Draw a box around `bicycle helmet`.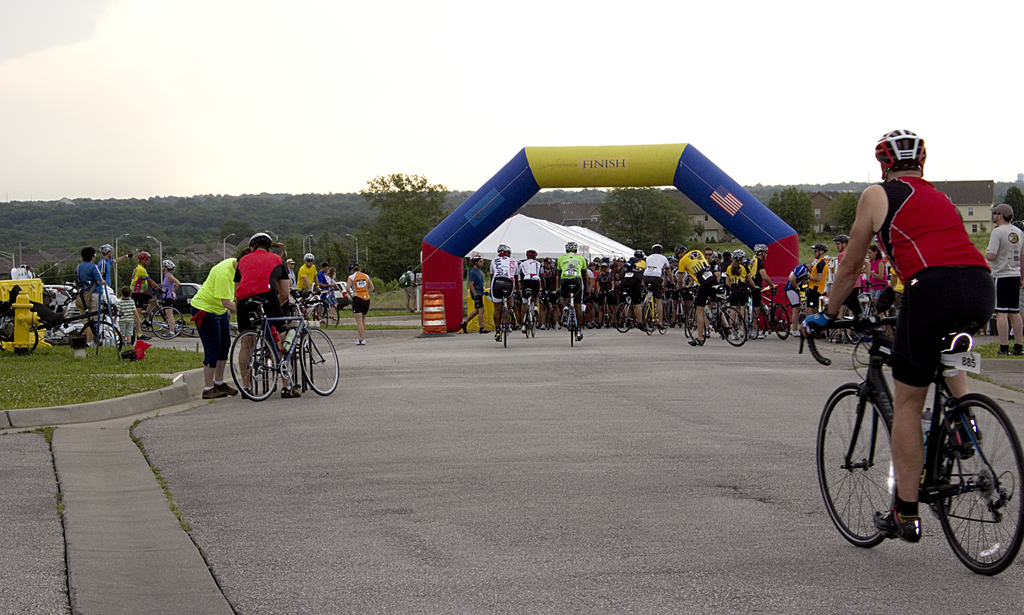
<region>674, 241, 688, 255</region>.
